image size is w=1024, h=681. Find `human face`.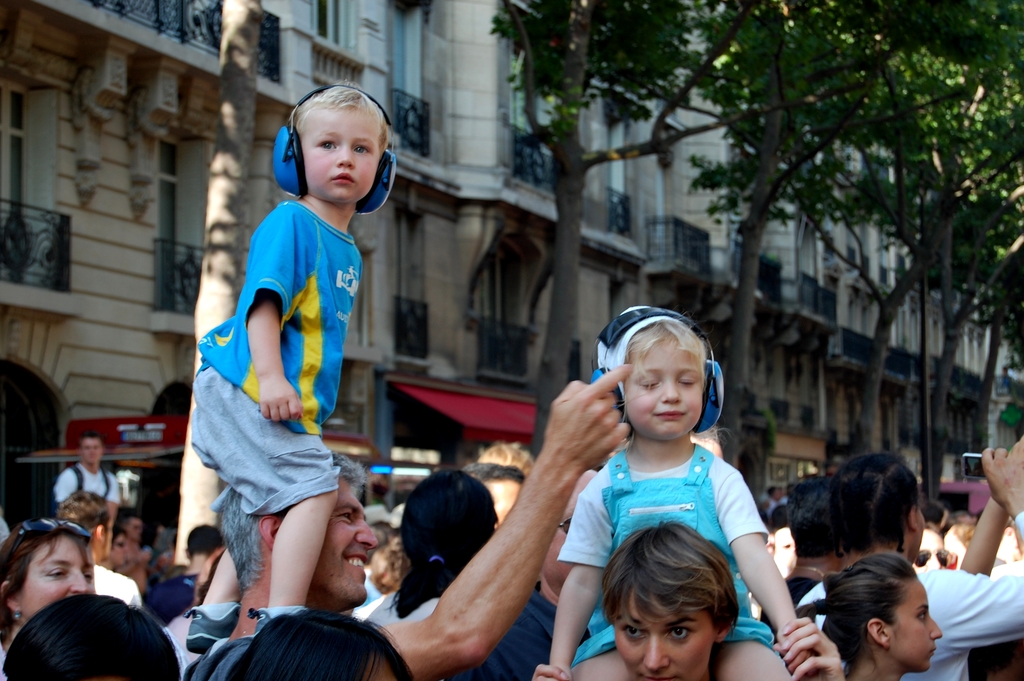
left=886, top=578, right=945, bottom=673.
